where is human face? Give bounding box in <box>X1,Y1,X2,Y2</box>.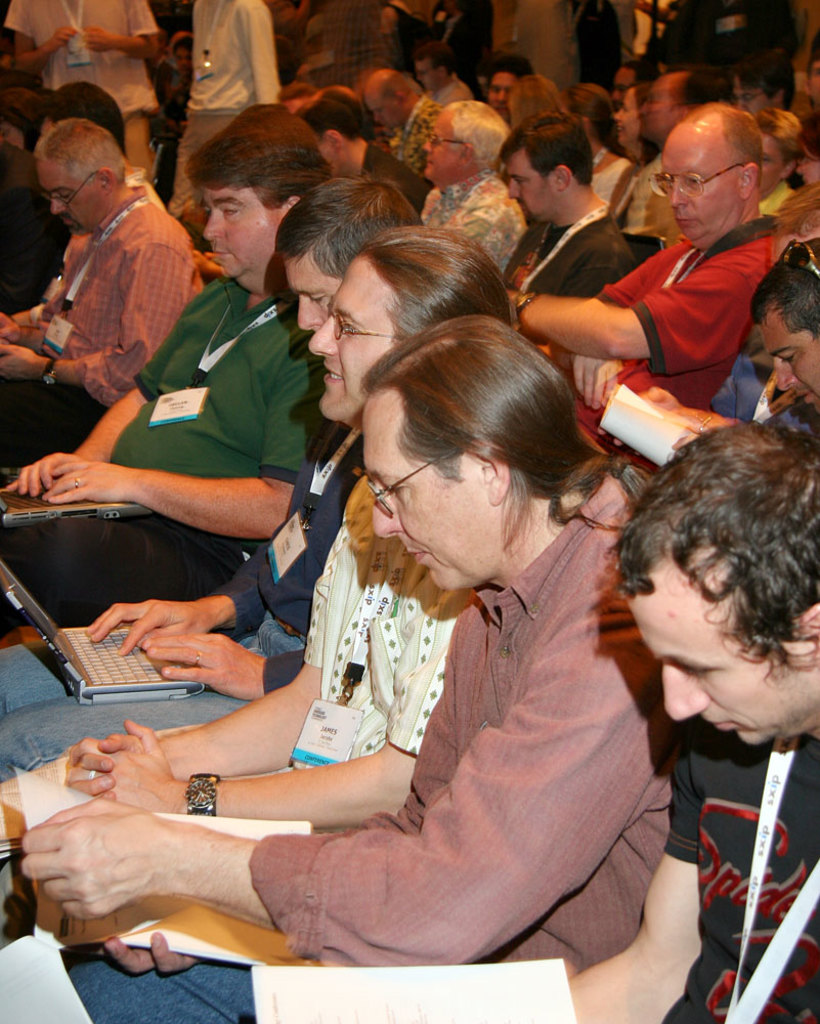
<box>363,97,400,131</box>.
